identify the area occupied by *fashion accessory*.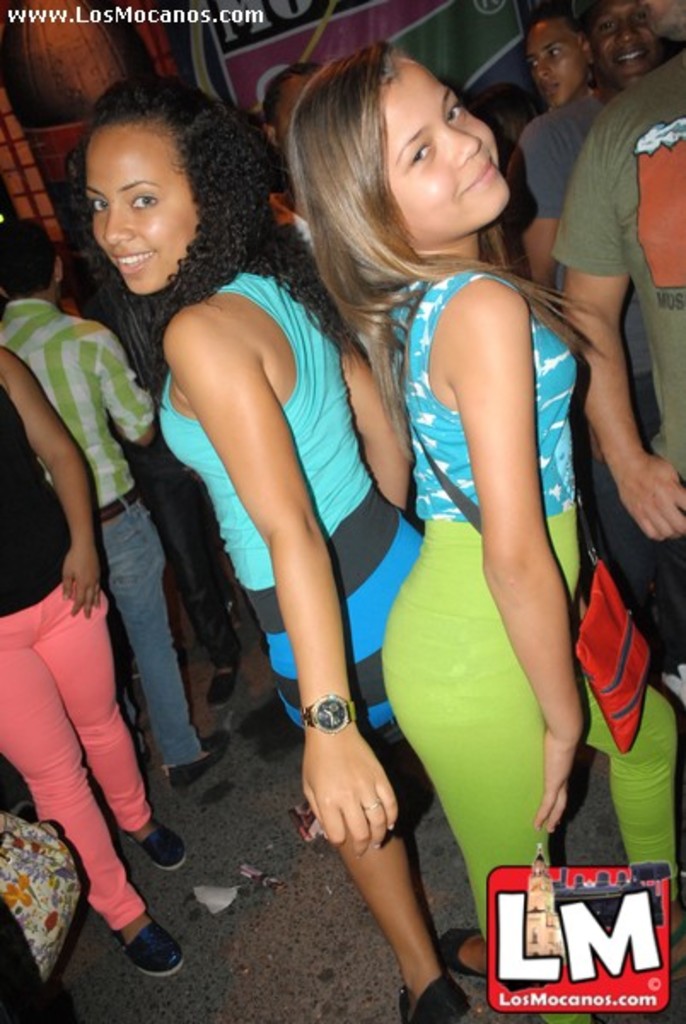
Area: 396, 278, 655, 754.
